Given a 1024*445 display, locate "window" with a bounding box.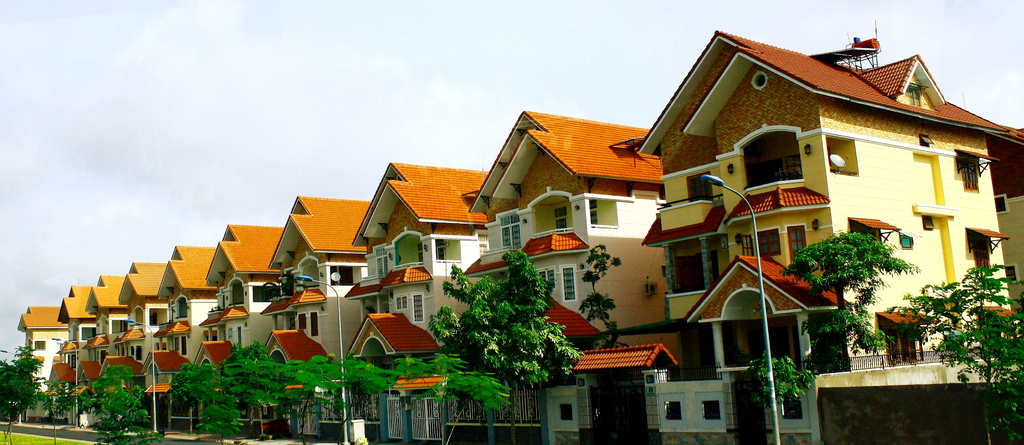
Located: BBox(557, 205, 570, 229).
